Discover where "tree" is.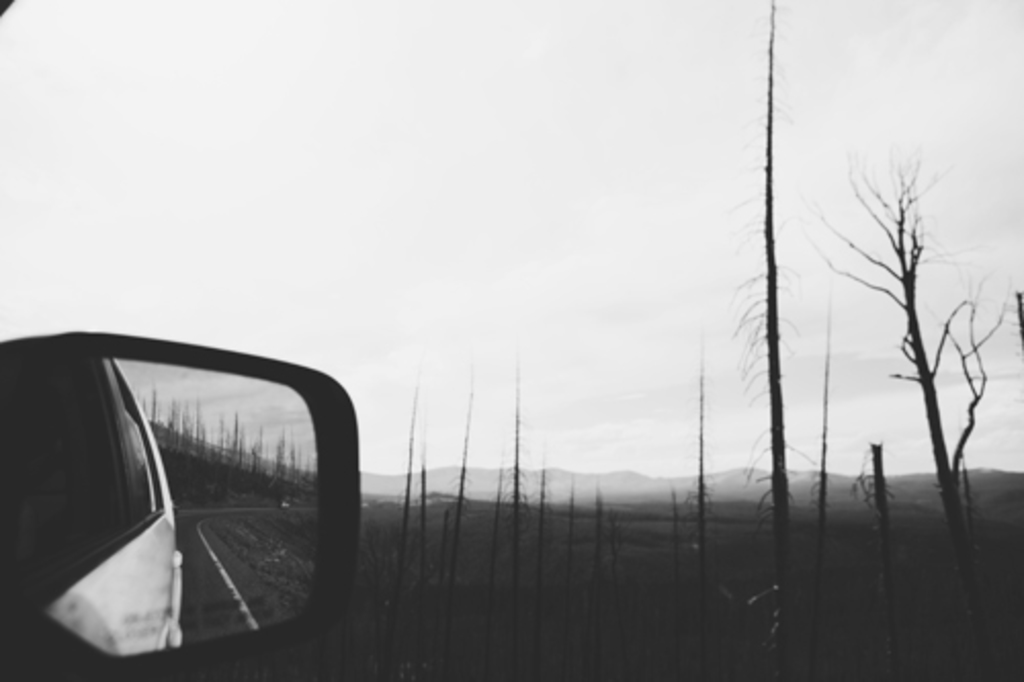
Discovered at (x1=827, y1=115, x2=995, y2=551).
